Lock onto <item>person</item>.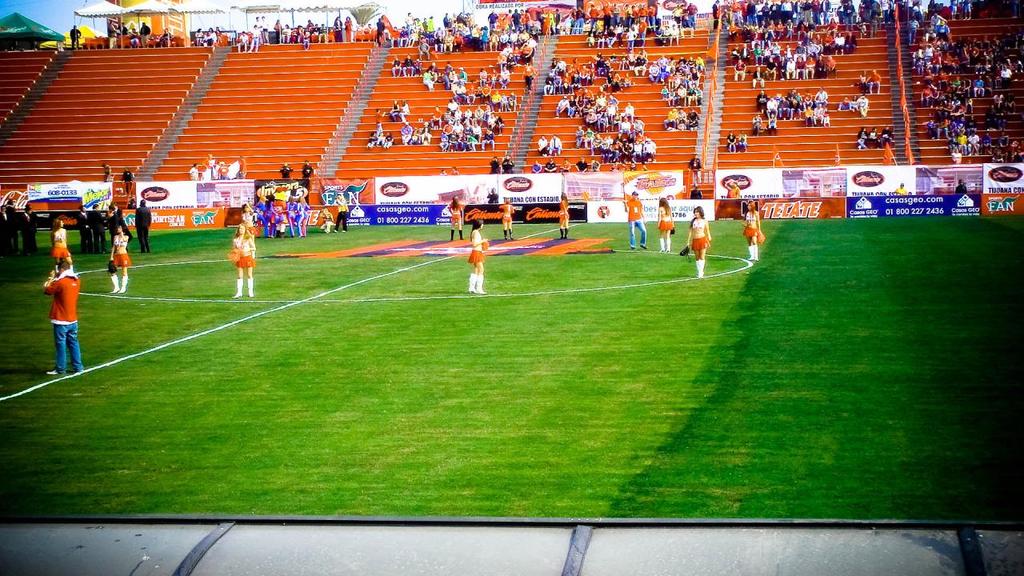
Locked: 29/206/82/378.
